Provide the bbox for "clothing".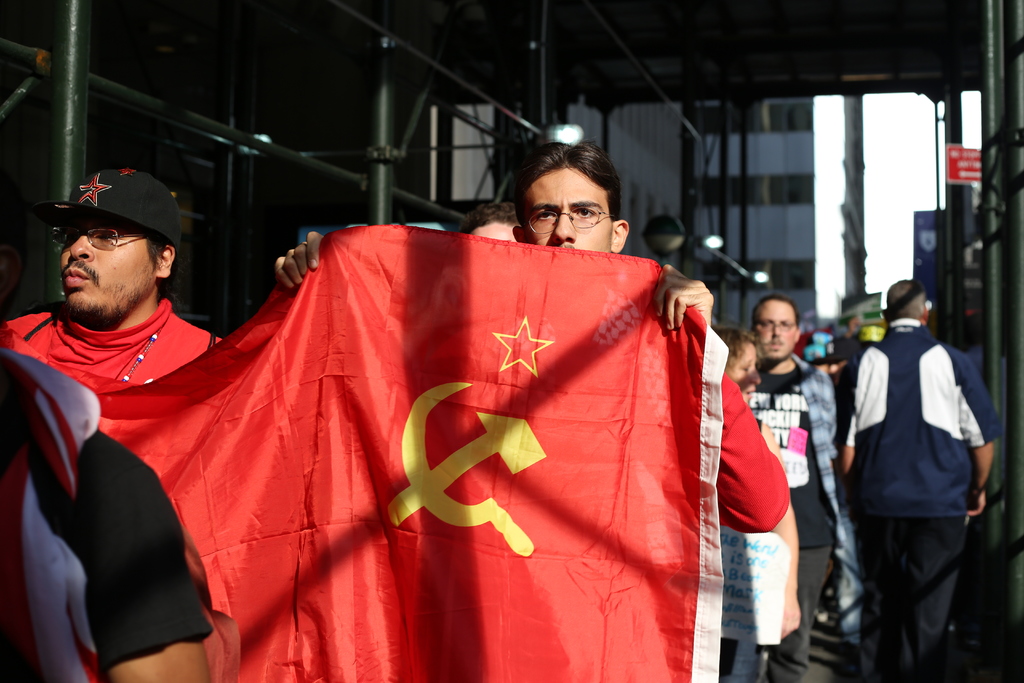
detection(739, 354, 860, 682).
